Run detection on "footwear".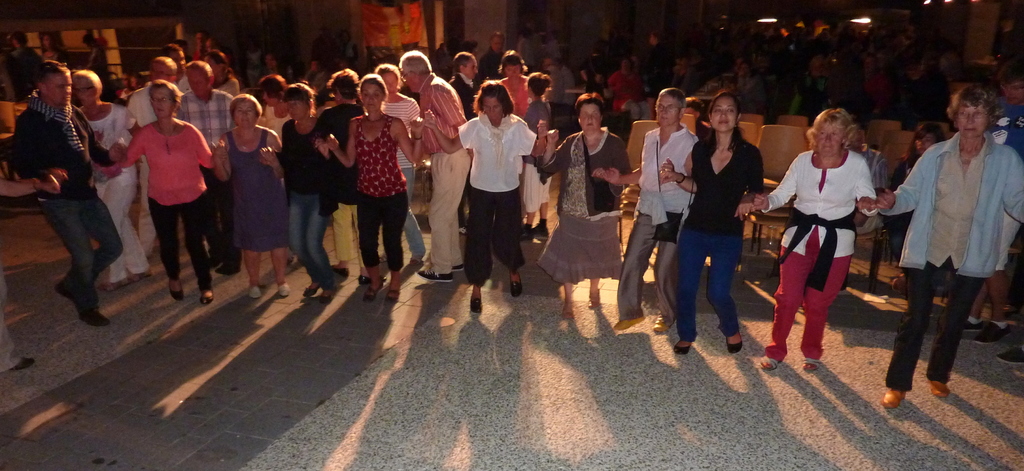
Result: <region>470, 297, 484, 315</region>.
